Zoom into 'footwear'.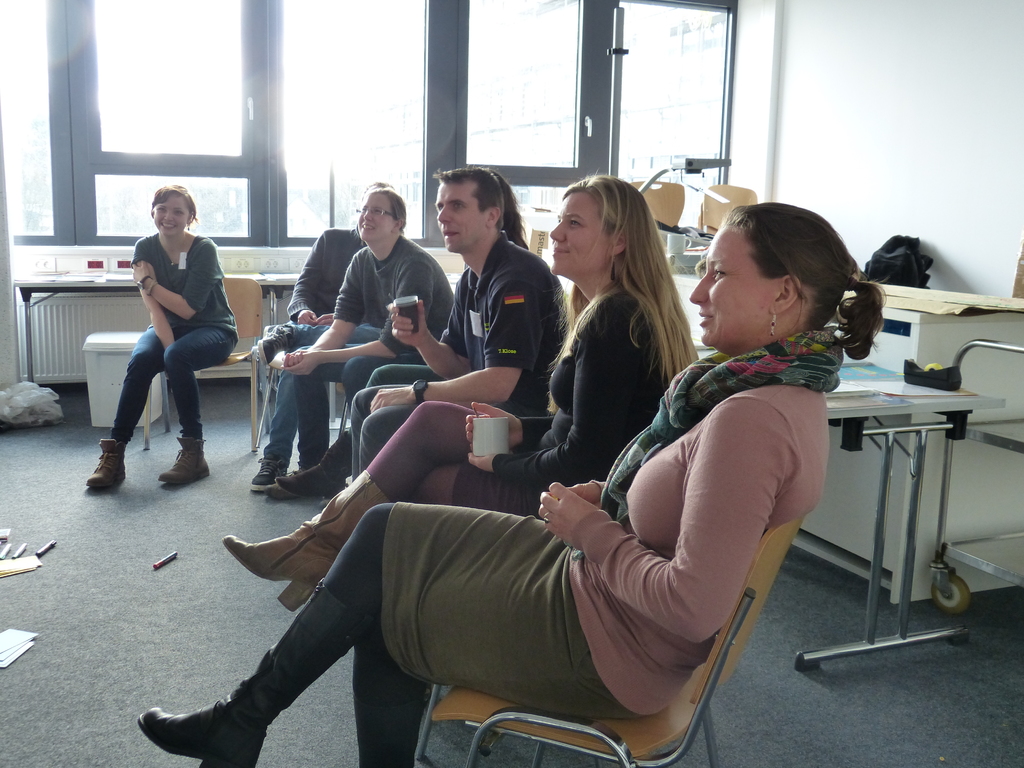
Zoom target: left=248, top=449, right=289, bottom=495.
